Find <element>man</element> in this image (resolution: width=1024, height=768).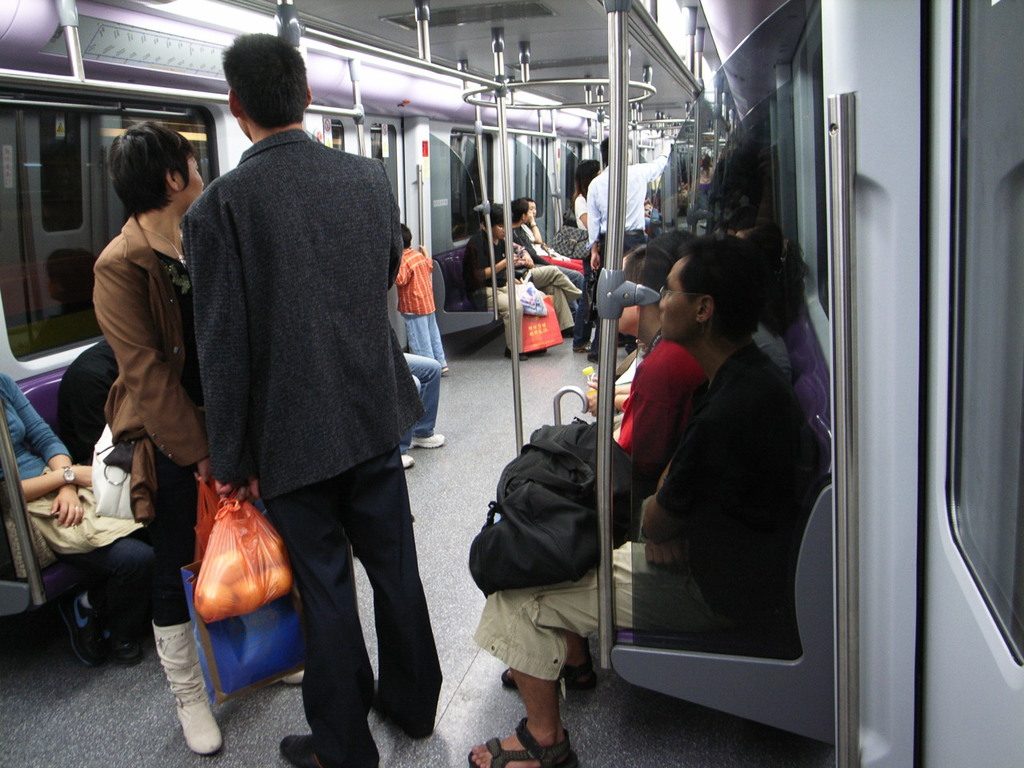
<box>583,131,674,360</box>.
